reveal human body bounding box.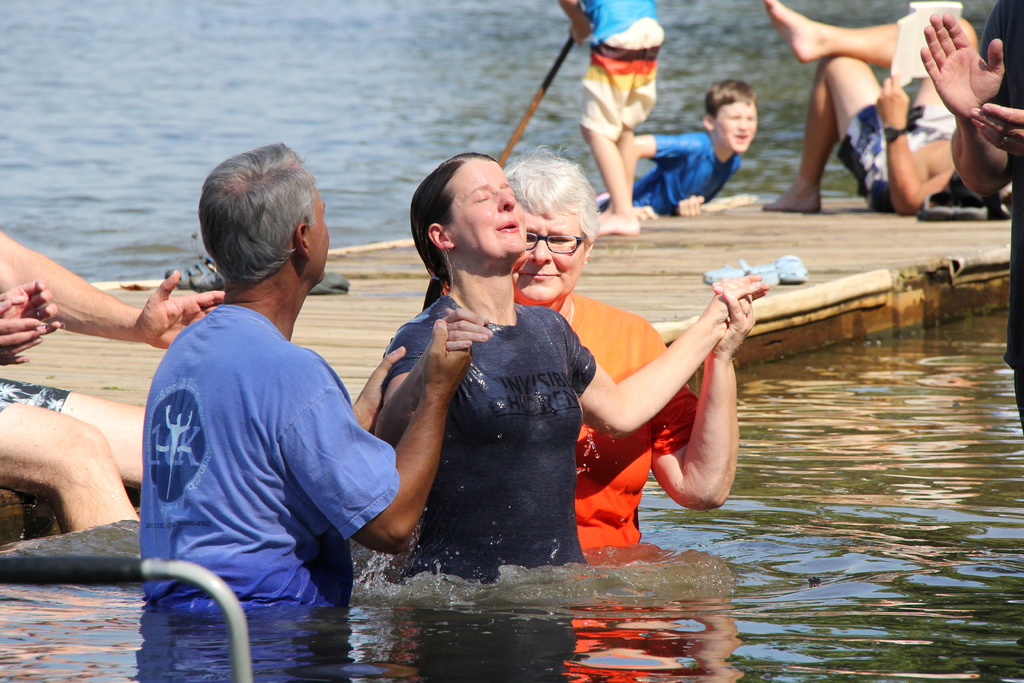
Revealed: [0, 235, 233, 537].
